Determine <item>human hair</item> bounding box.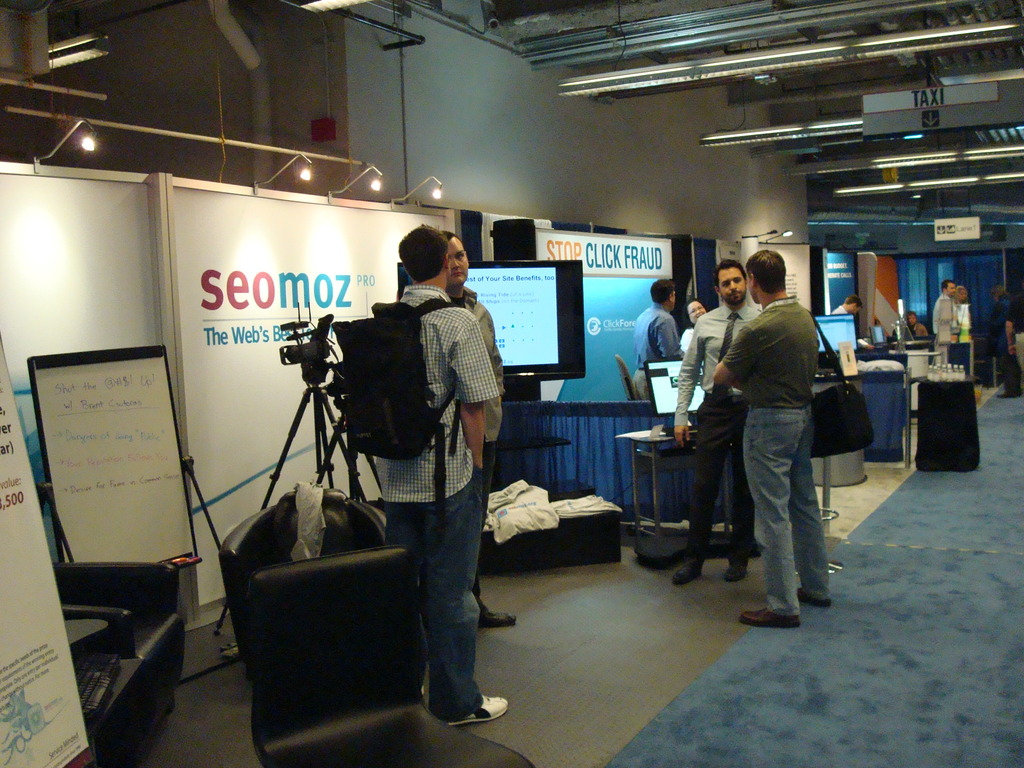
Determined: box=[718, 262, 742, 277].
